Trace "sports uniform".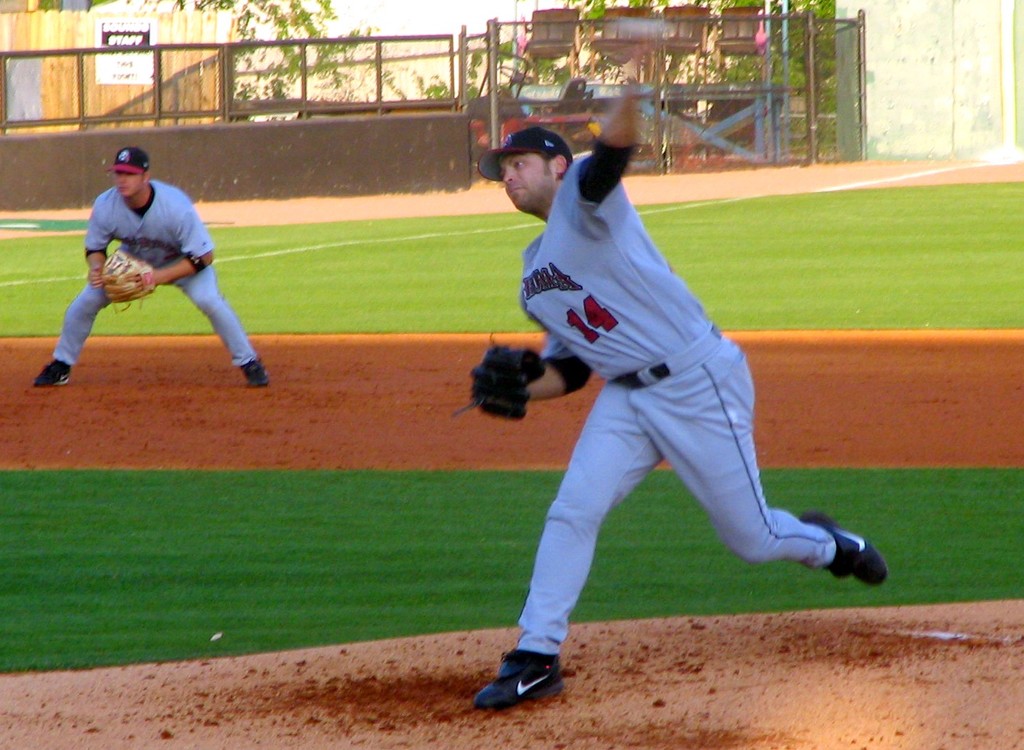
Traced to BBox(462, 104, 878, 705).
